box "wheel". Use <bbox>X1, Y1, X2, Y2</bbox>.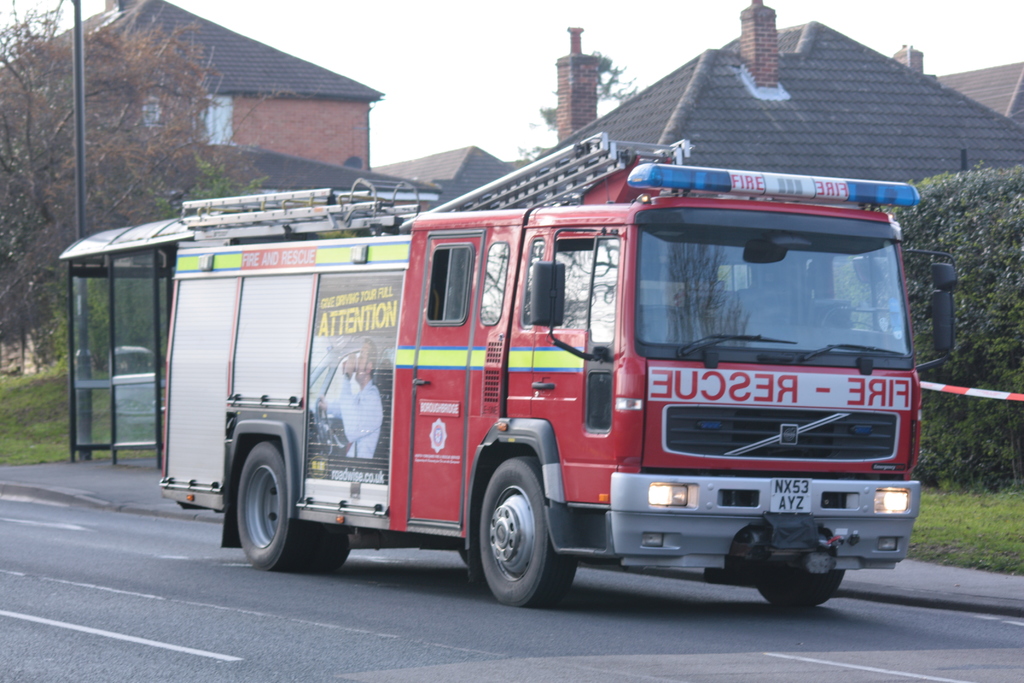
<bbox>237, 440, 317, 572</bbox>.
